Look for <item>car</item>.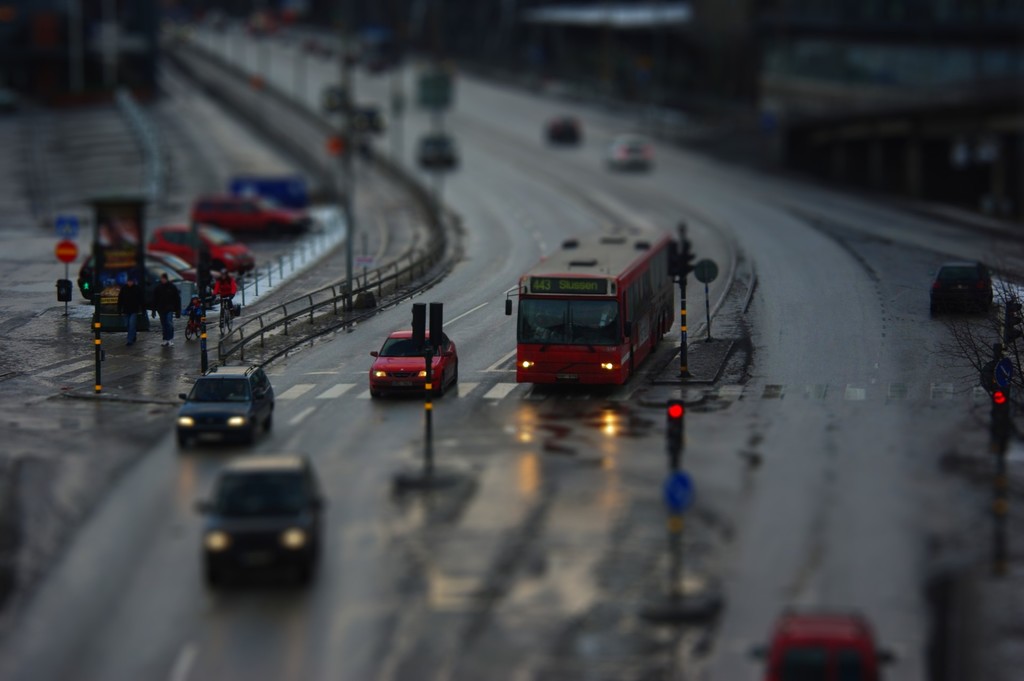
Found: (175,361,286,456).
